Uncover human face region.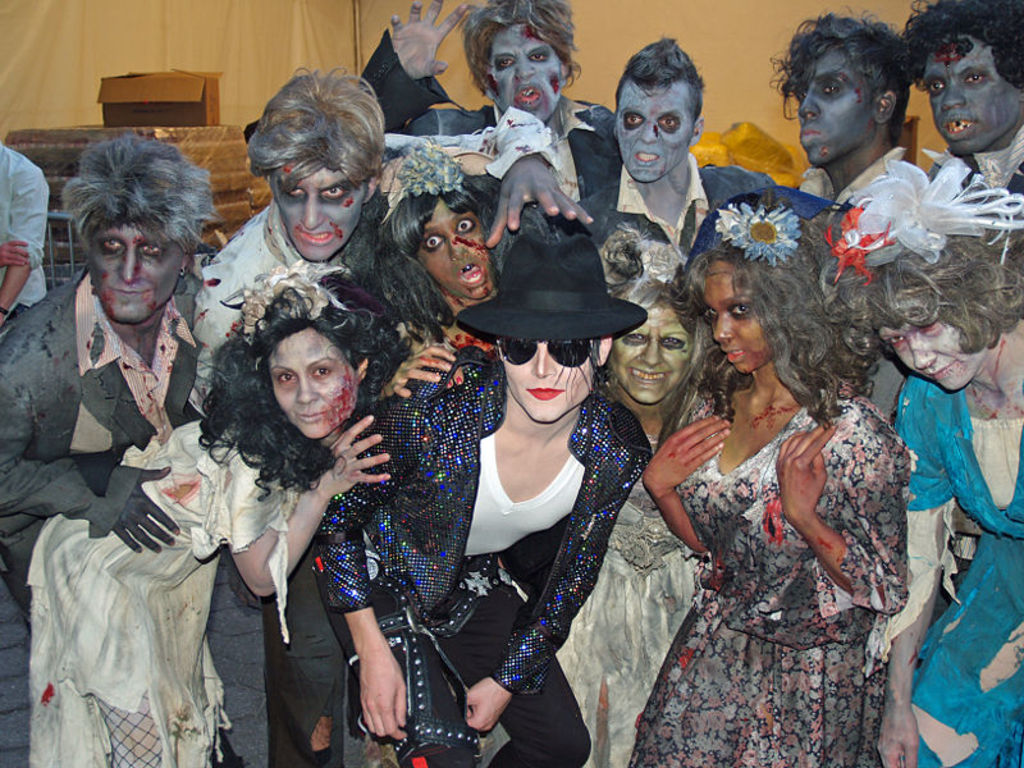
Uncovered: 883/307/987/392.
